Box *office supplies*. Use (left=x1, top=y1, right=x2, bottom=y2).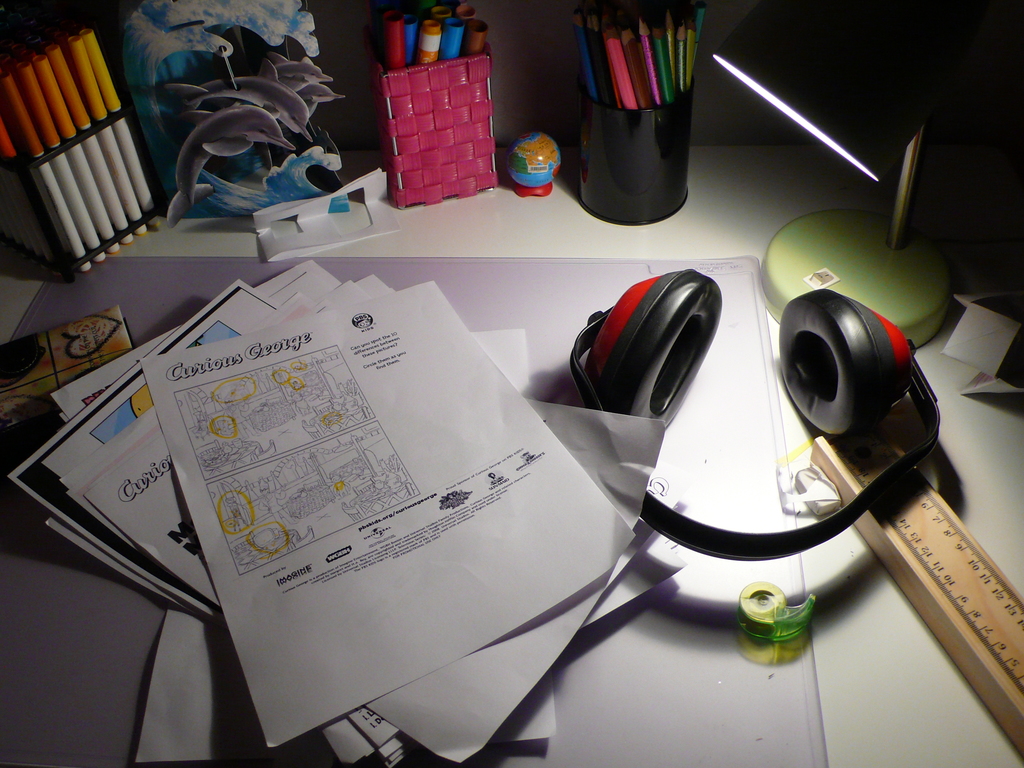
(left=0, top=143, right=1023, bottom=767).
